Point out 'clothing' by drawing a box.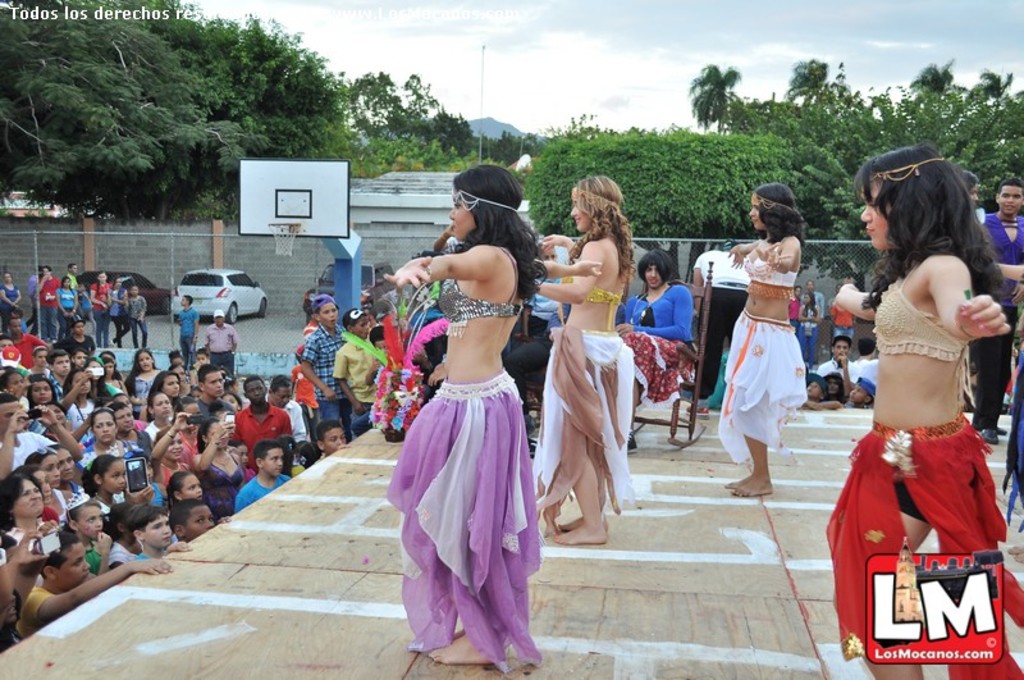
left=742, top=231, right=796, bottom=301.
